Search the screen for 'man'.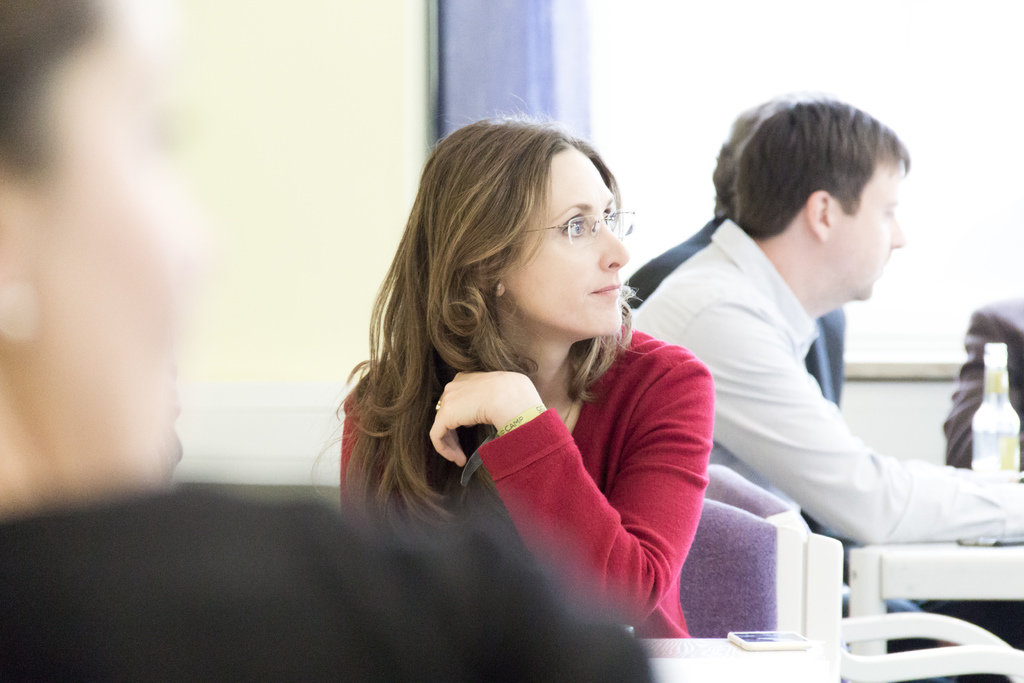
Found at detection(623, 96, 931, 649).
